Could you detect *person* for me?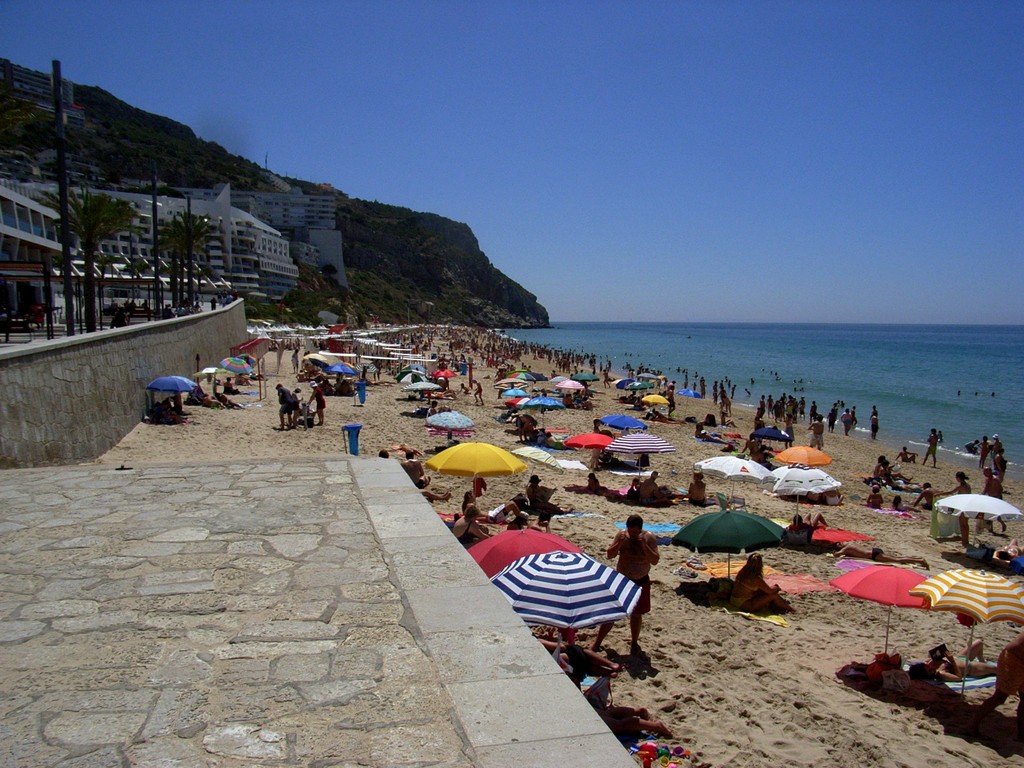
Detection result: BBox(907, 637, 996, 682).
